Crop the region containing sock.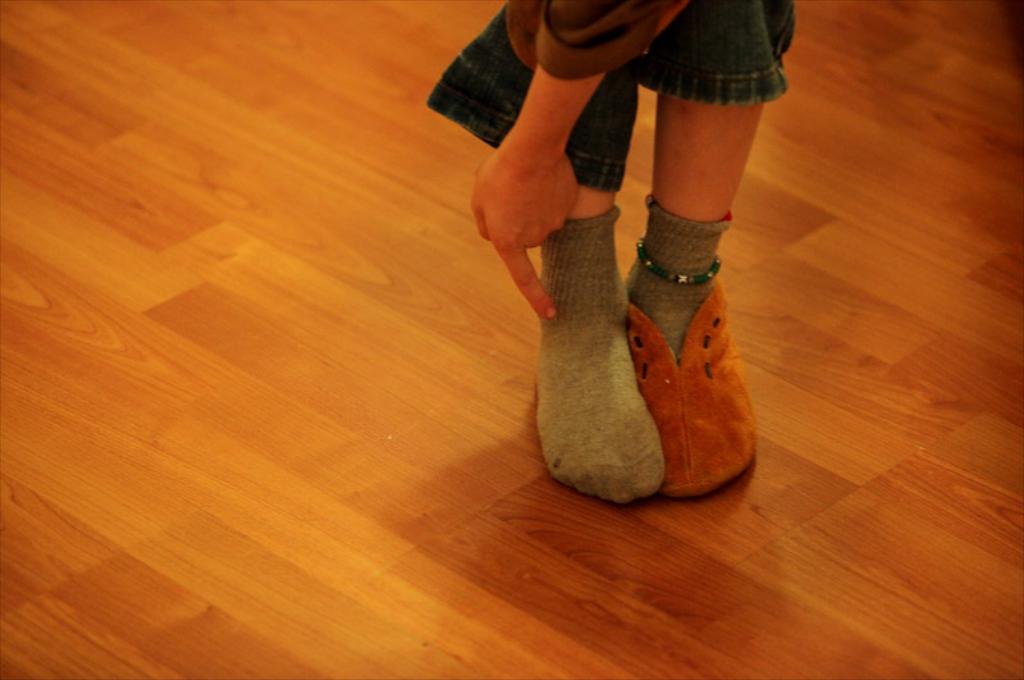
Crop region: [x1=531, y1=204, x2=662, y2=505].
